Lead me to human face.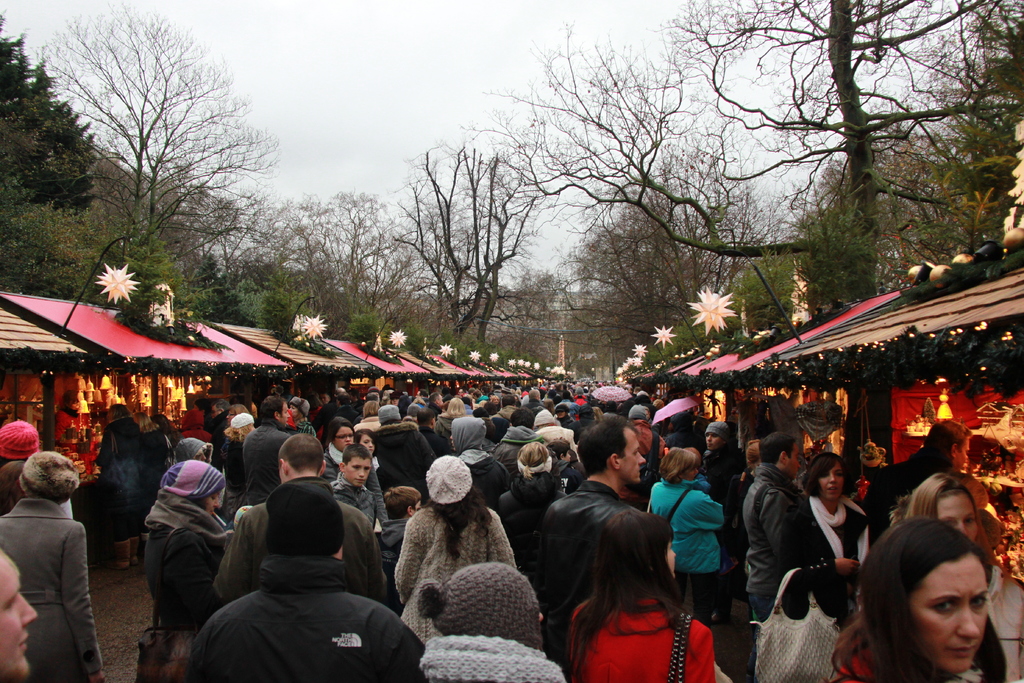
Lead to [left=908, top=555, right=989, bottom=676].
